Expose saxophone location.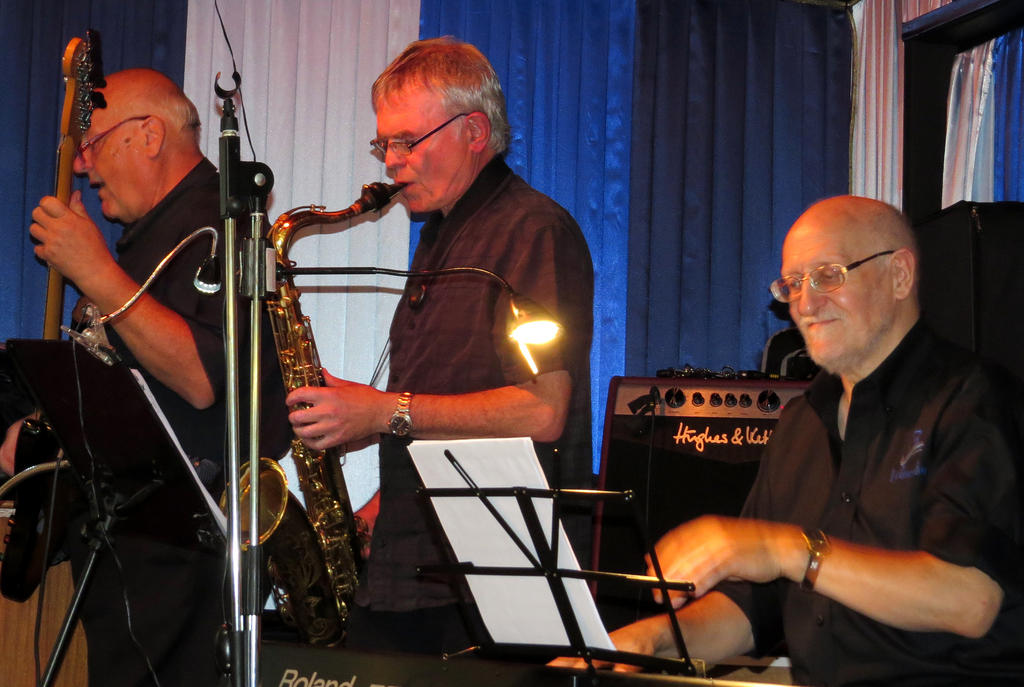
Exposed at 215, 184, 410, 659.
